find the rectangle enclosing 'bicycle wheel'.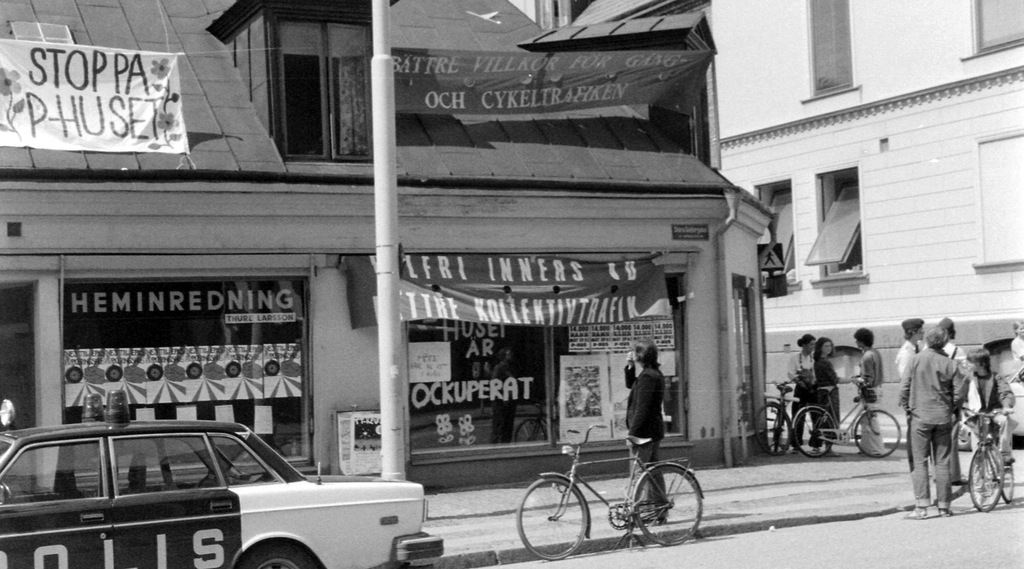
(512, 481, 587, 558).
